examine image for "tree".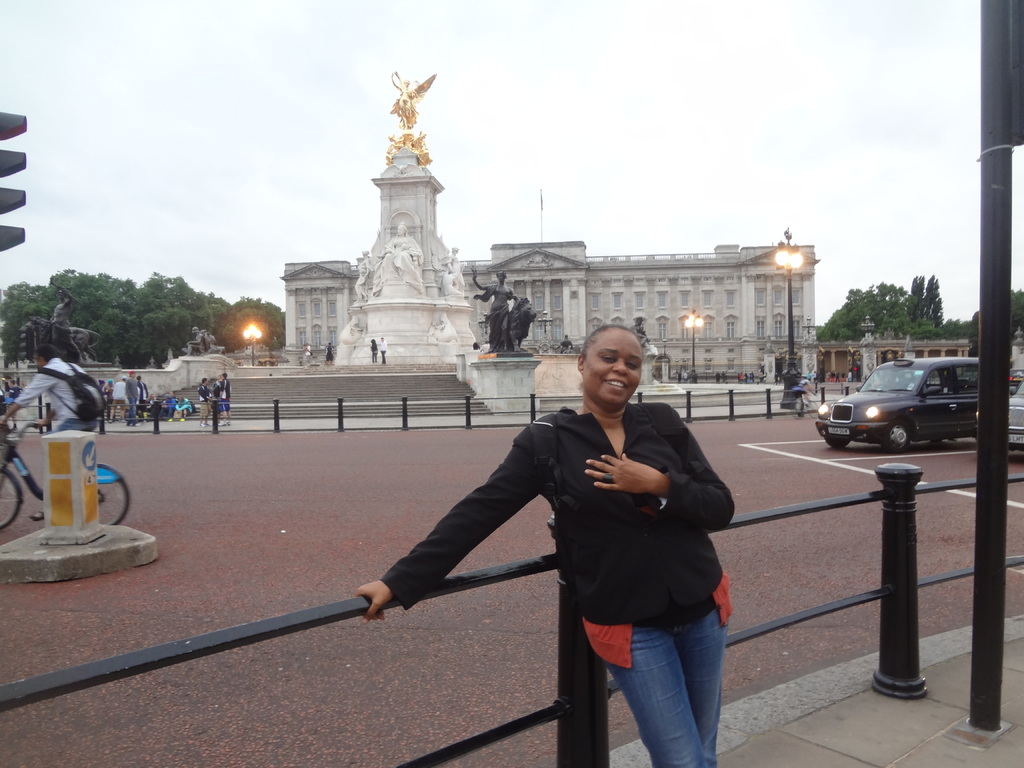
Examination result: (x1=134, y1=310, x2=205, y2=371).
